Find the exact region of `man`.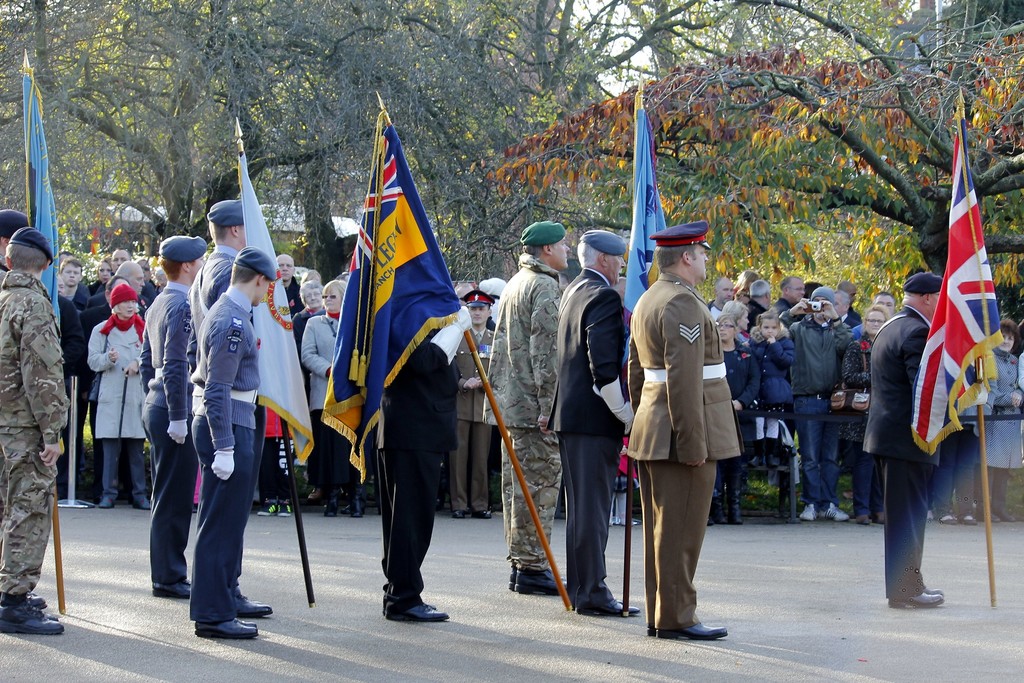
Exact region: <region>625, 179, 753, 639</region>.
